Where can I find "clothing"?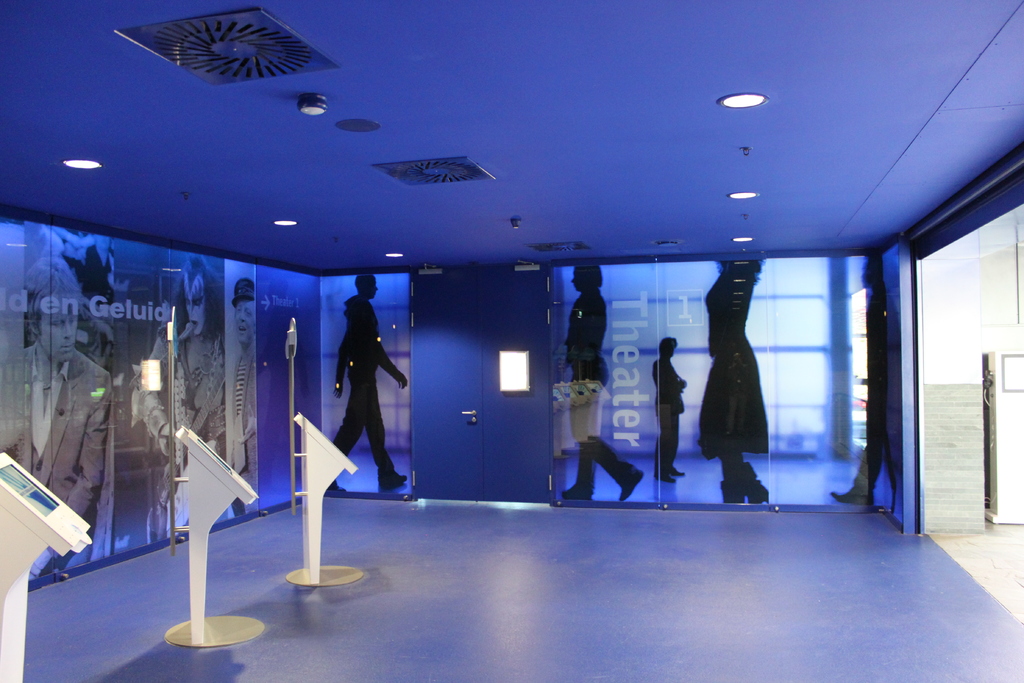
You can find it at [10,340,112,563].
